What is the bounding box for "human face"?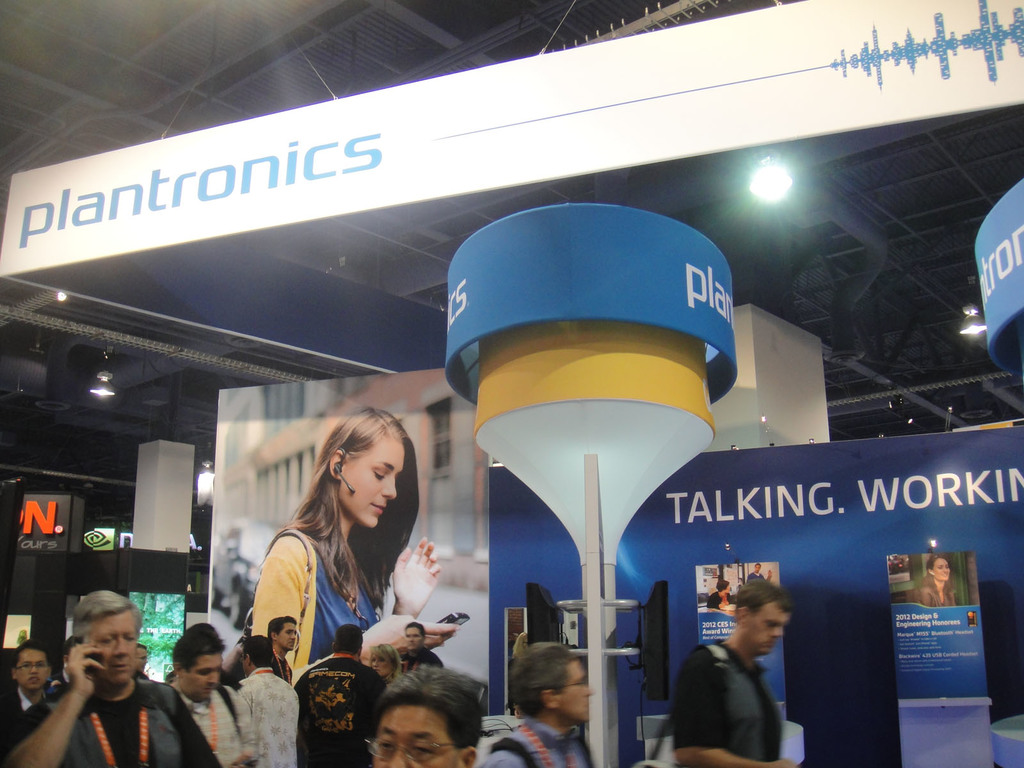
{"left": 83, "top": 610, "right": 137, "bottom": 680}.
